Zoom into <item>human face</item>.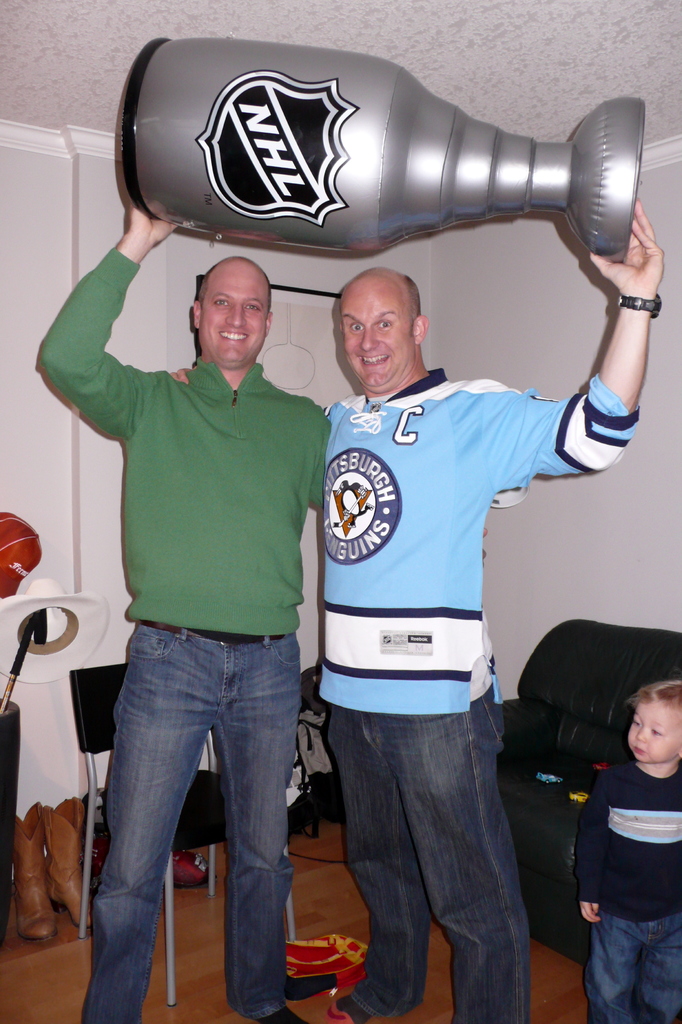
Zoom target: box(199, 257, 268, 367).
